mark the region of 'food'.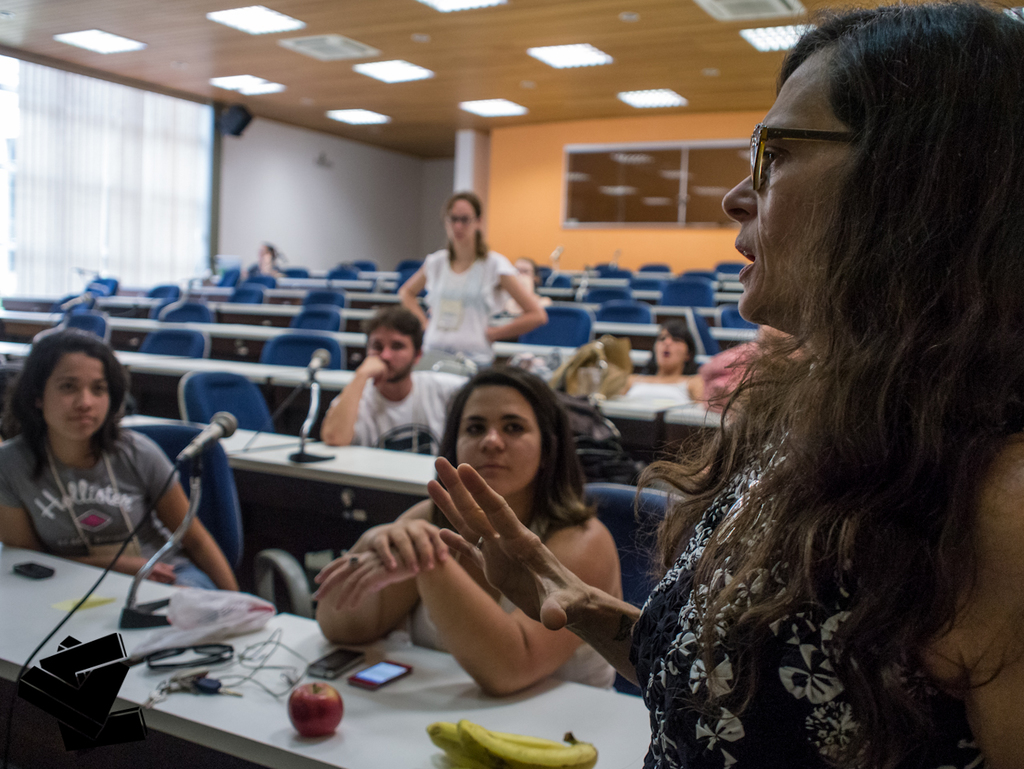
Region: box=[429, 723, 566, 768].
